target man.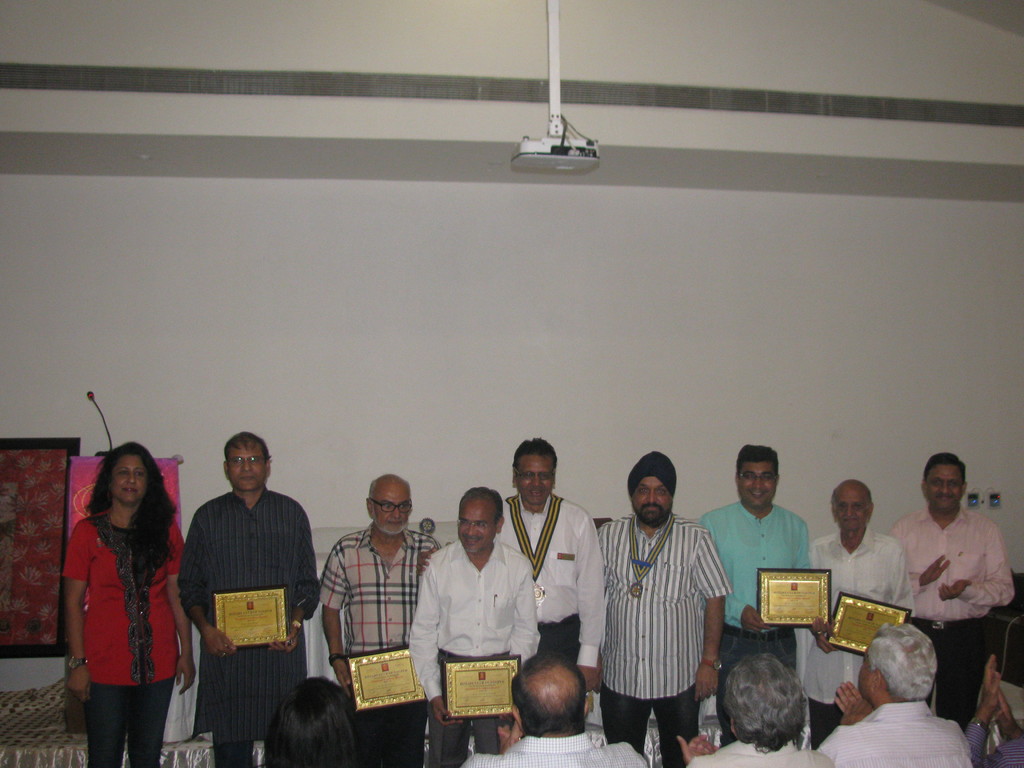
Target region: detection(680, 657, 831, 767).
